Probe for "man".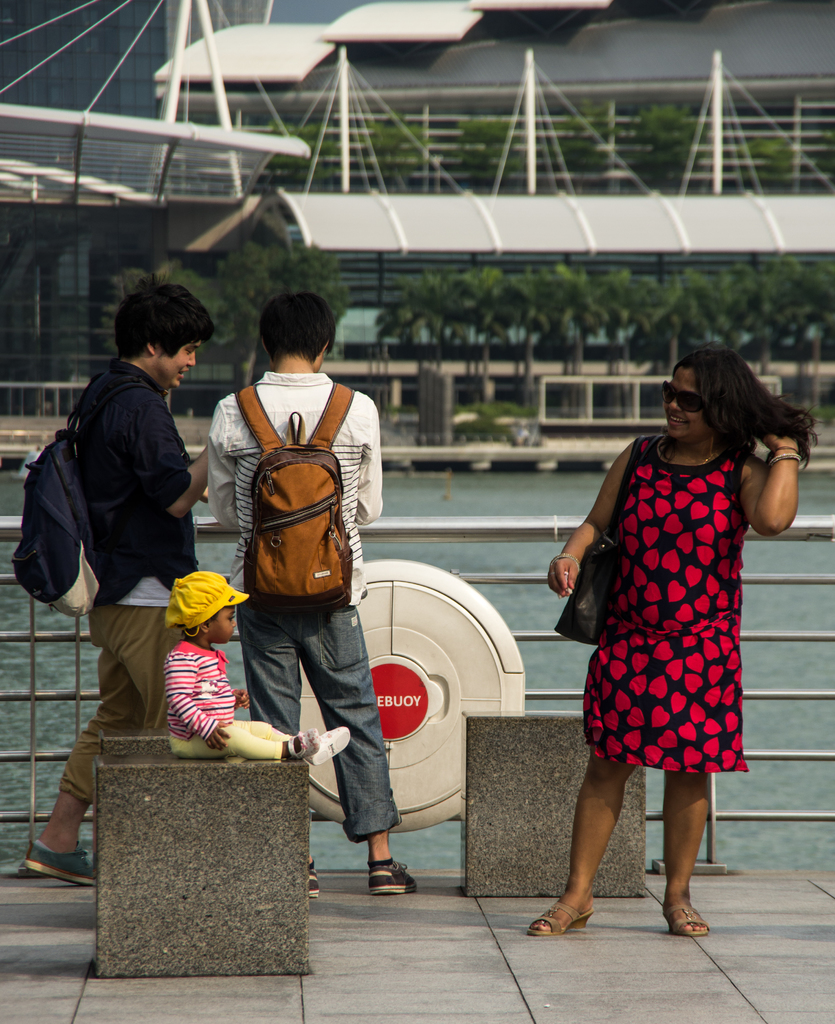
Probe result: region(210, 289, 434, 898).
